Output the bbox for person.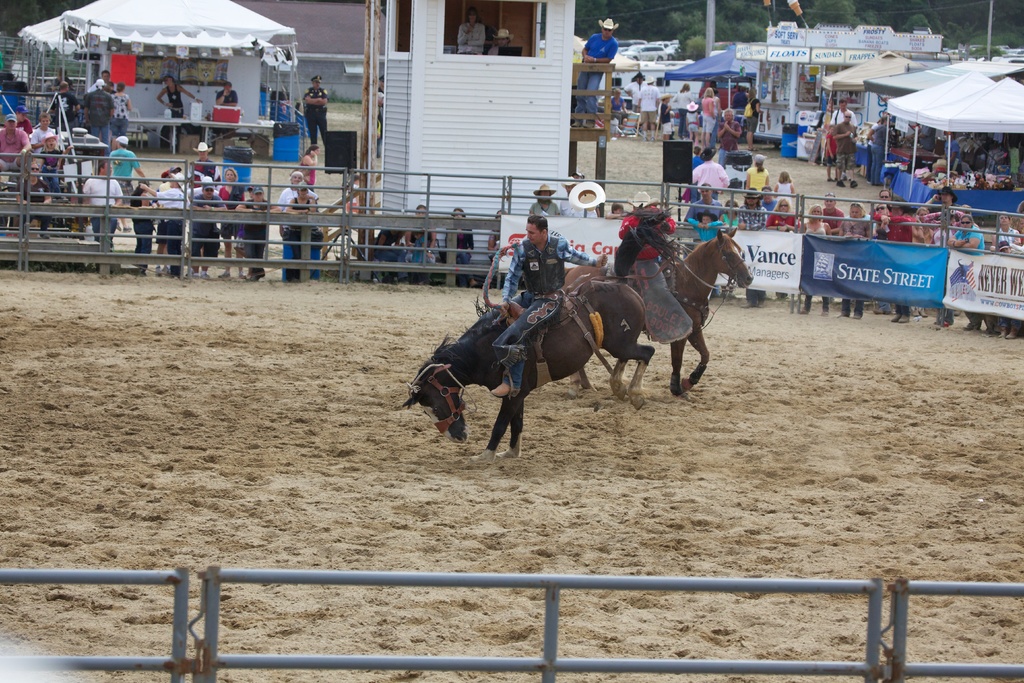
bbox(717, 110, 740, 166).
